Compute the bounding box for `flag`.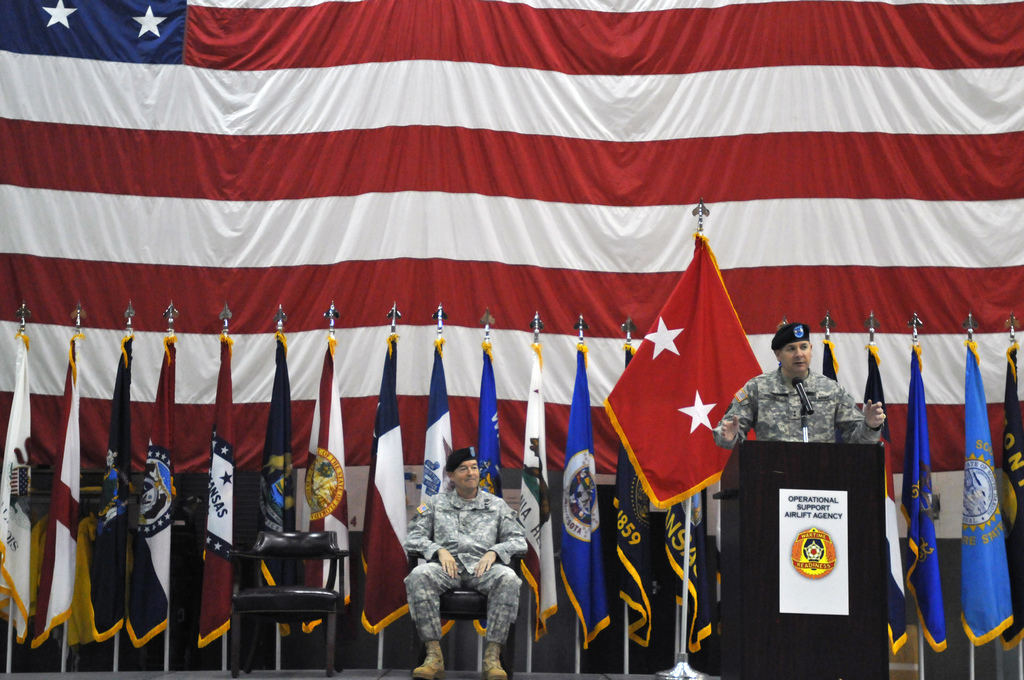
pyautogui.locateOnScreen(621, 240, 758, 536).
